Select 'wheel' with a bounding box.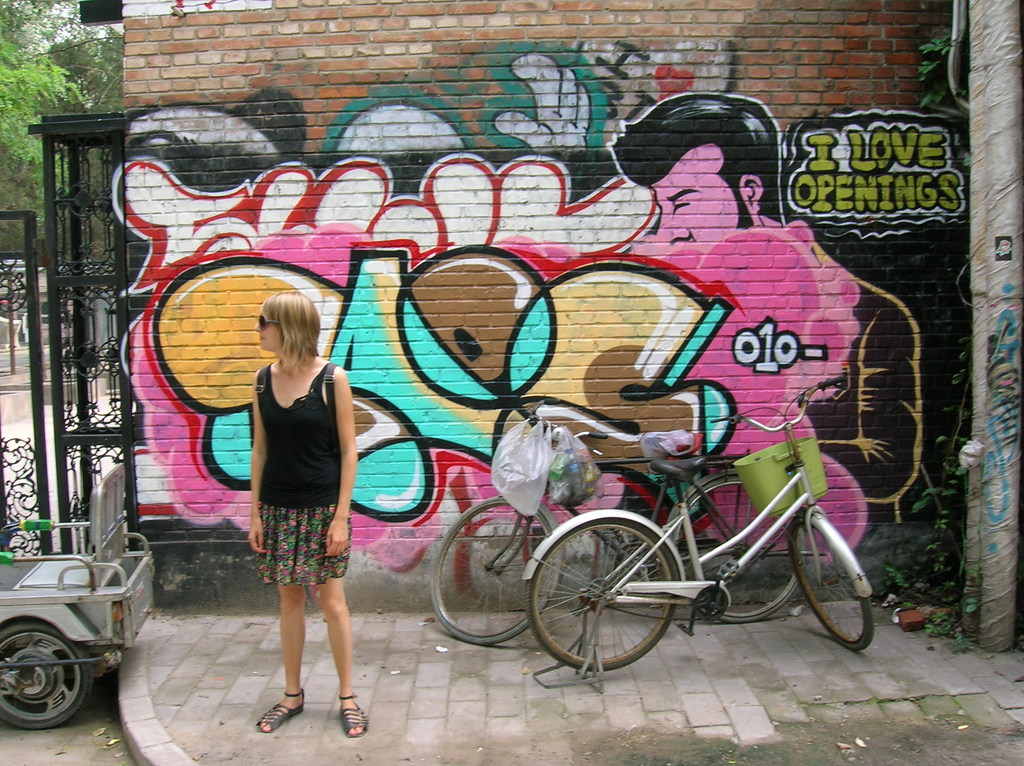
[x1=433, y1=495, x2=563, y2=646].
